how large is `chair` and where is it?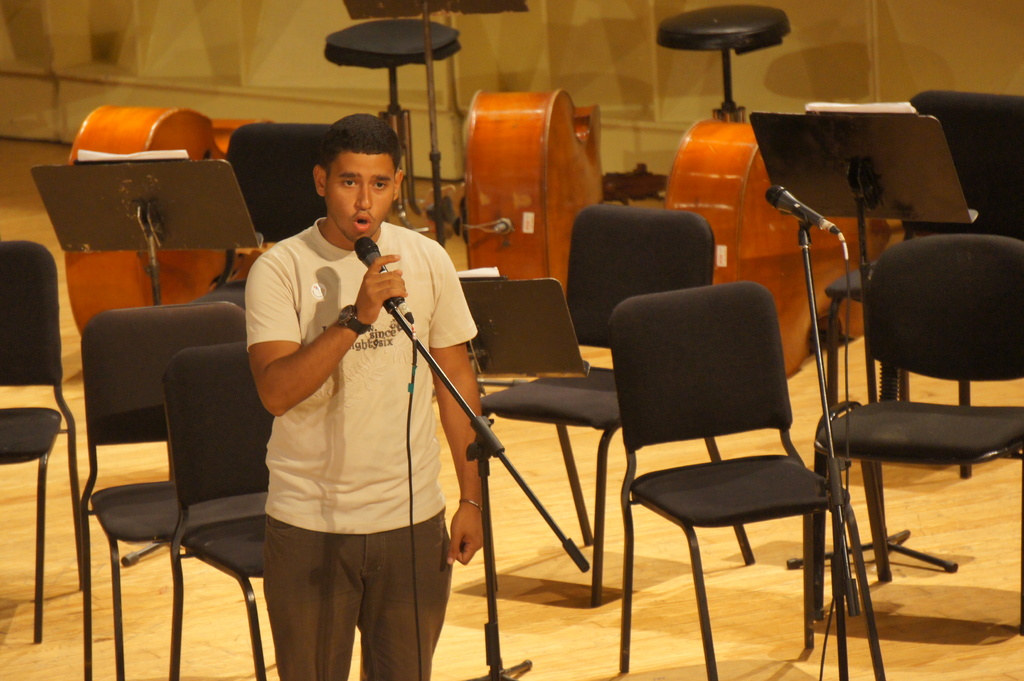
Bounding box: select_region(479, 204, 716, 602).
